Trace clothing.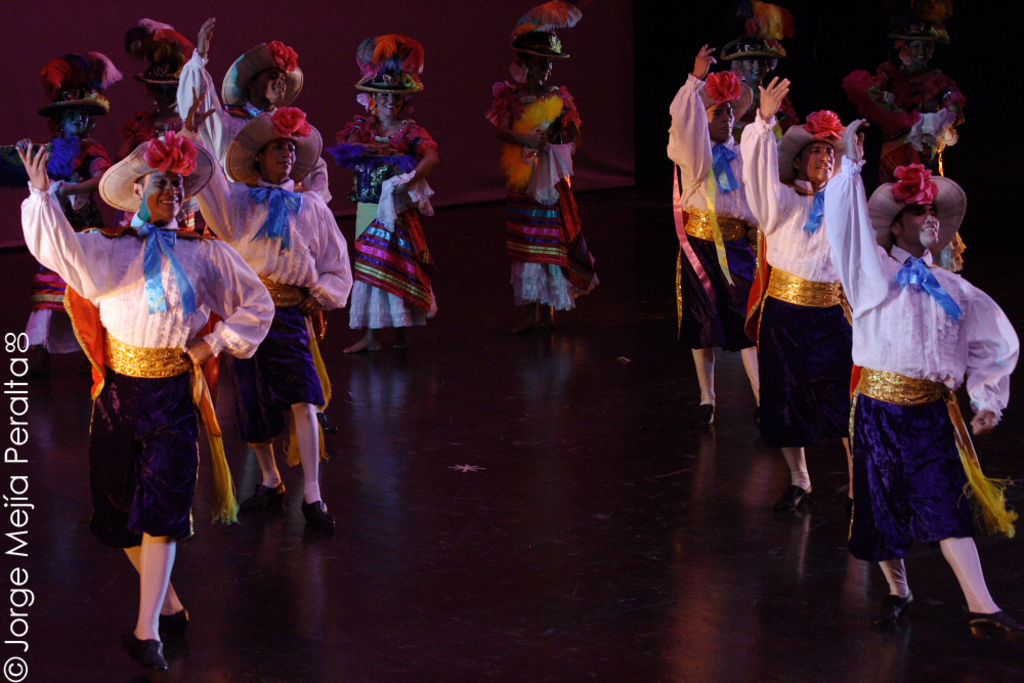
Traced to bbox=[127, 100, 201, 233].
